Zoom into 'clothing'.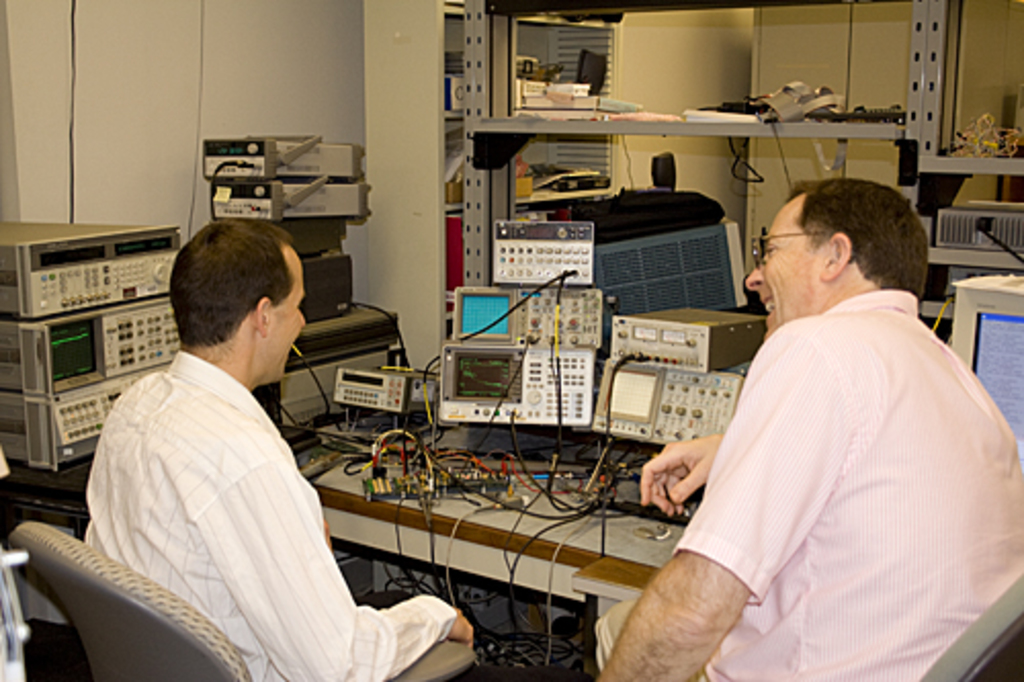
Zoom target: x1=604, y1=283, x2=1022, y2=680.
